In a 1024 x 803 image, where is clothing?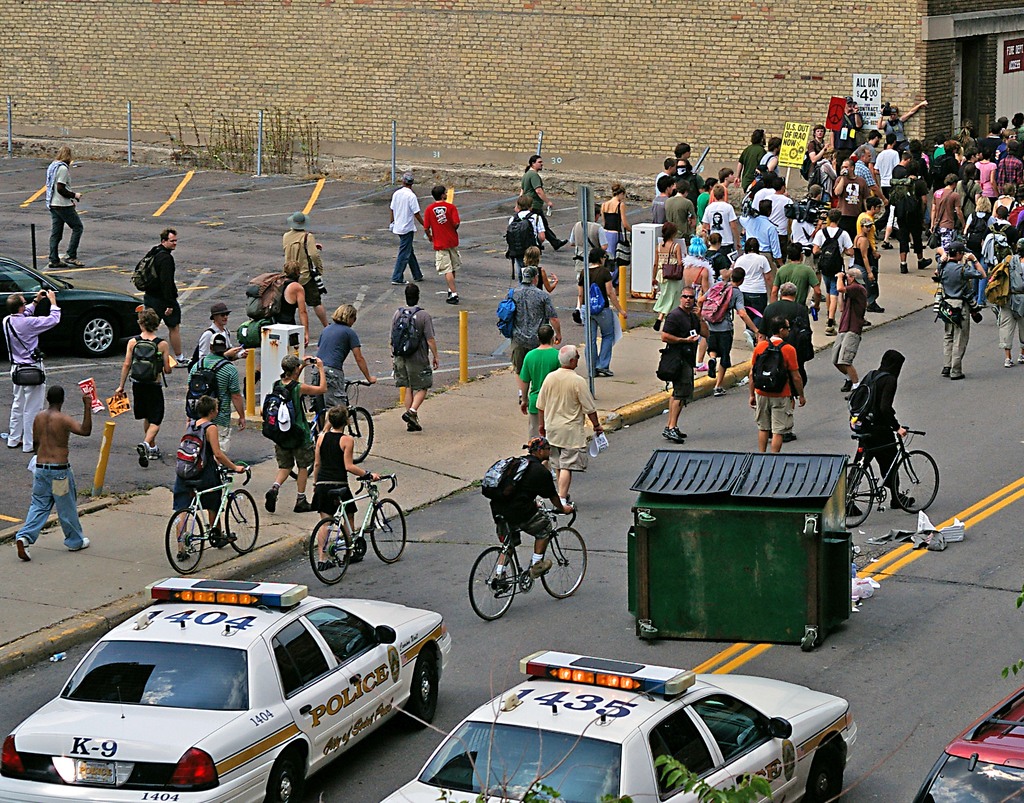
[left=313, top=433, right=362, bottom=513].
